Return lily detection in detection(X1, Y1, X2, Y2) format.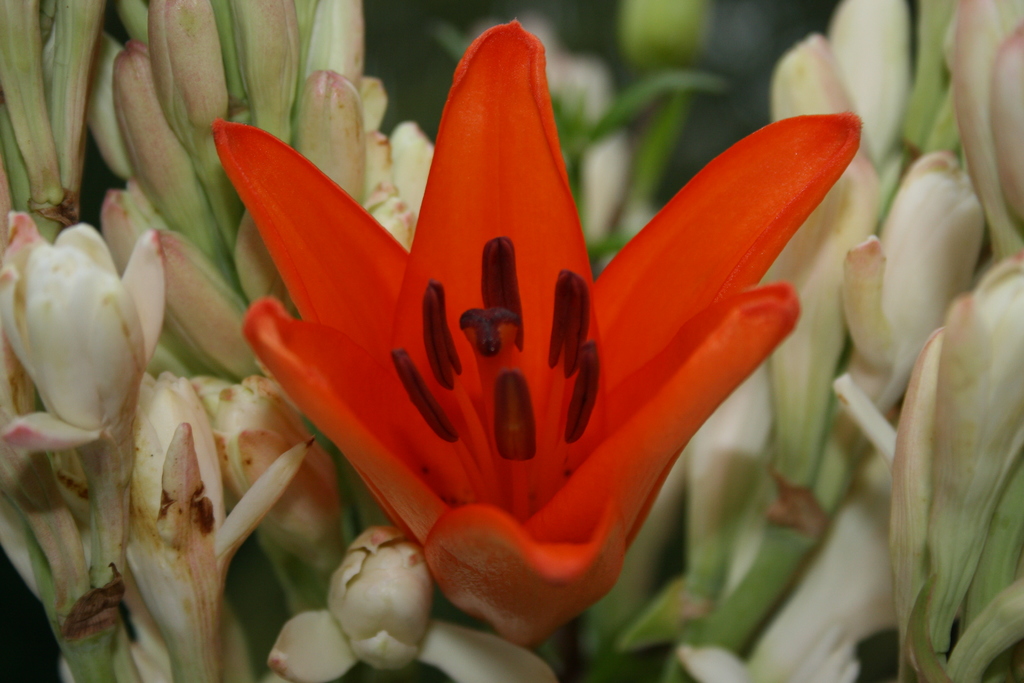
detection(206, 21, 863, 642).
